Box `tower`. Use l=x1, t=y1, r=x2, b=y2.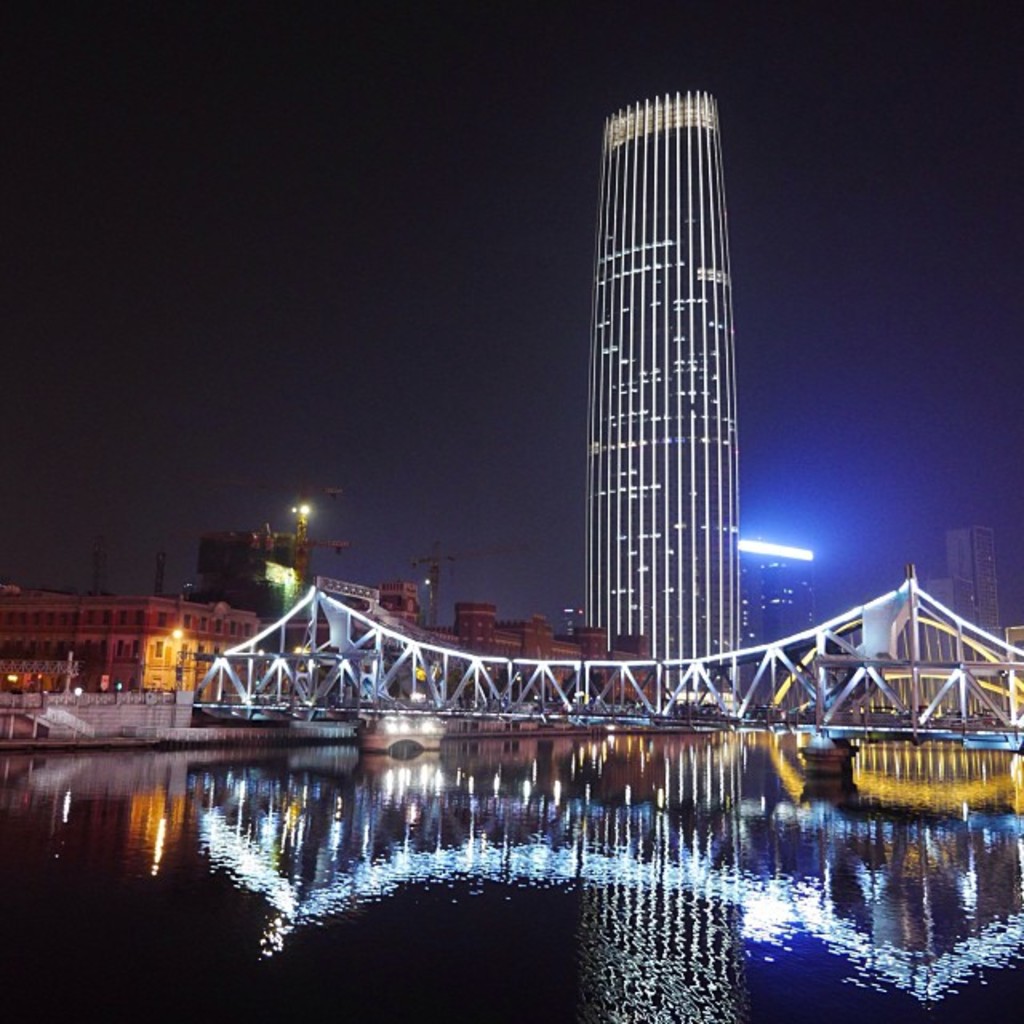
l=518, t=59, r=797, b=666.
